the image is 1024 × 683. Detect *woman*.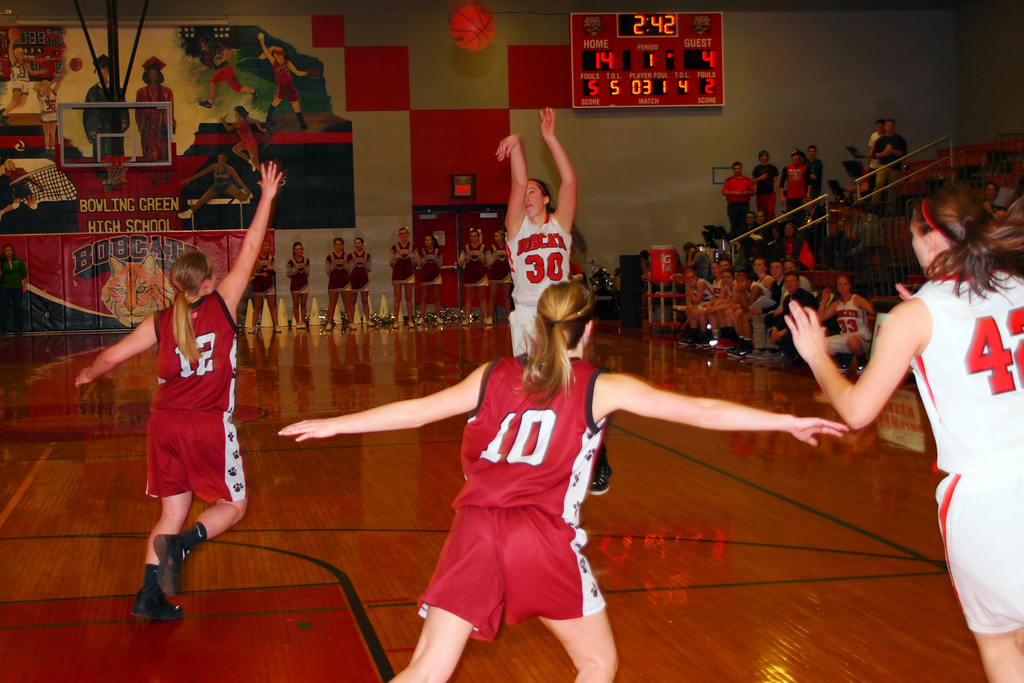
Detection: <region>392, 225, 414, 322</region>.
